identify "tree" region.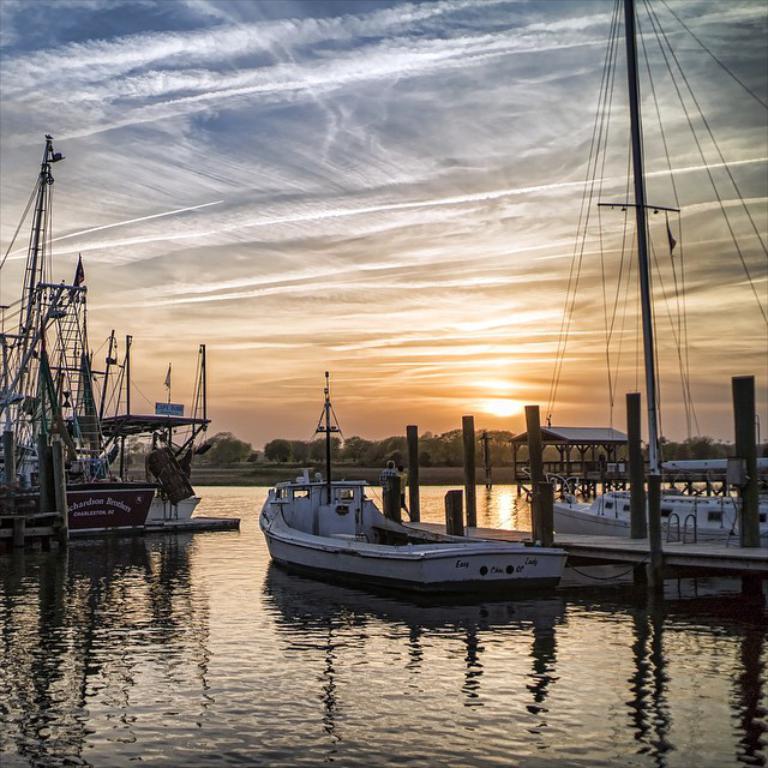
Region: select_region(265, 438, 290, 462).
